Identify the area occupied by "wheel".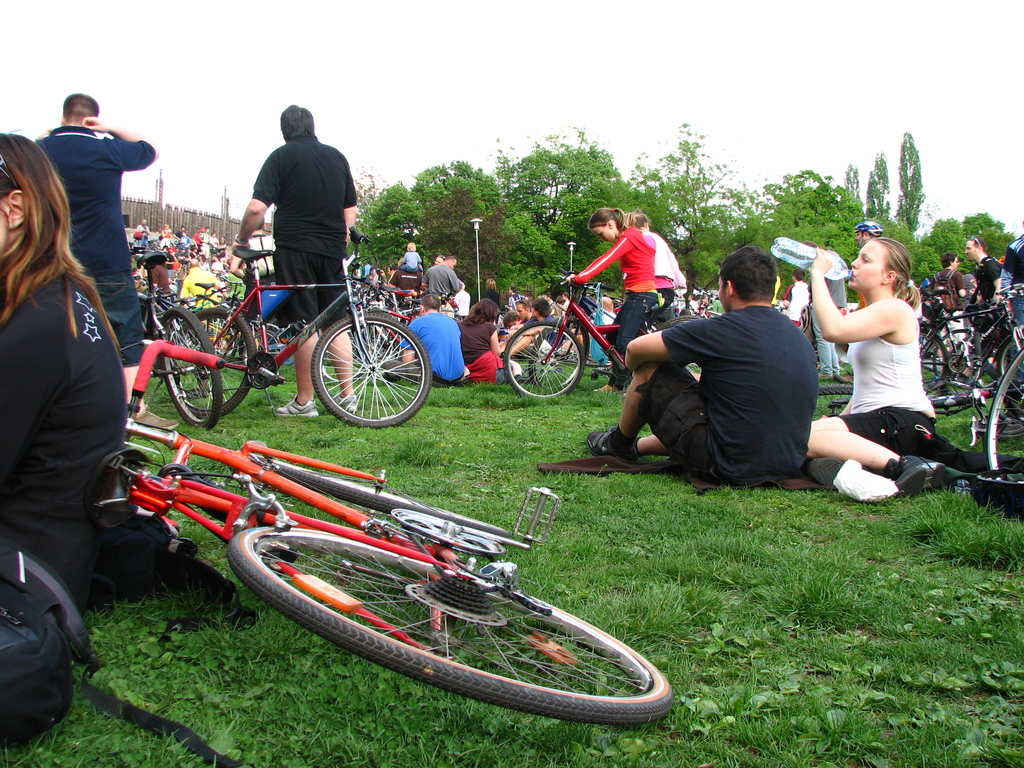
Area: [x1=173, y1=308, x2=260, y2=418].
